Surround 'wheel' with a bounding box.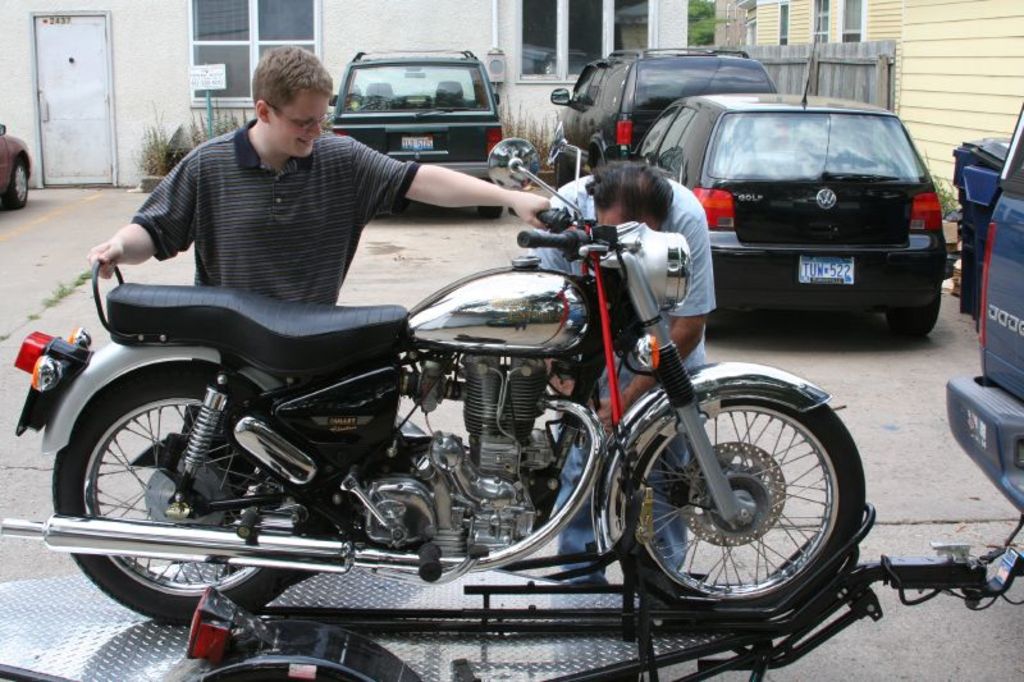
<box>593,154,600,168</box>.
